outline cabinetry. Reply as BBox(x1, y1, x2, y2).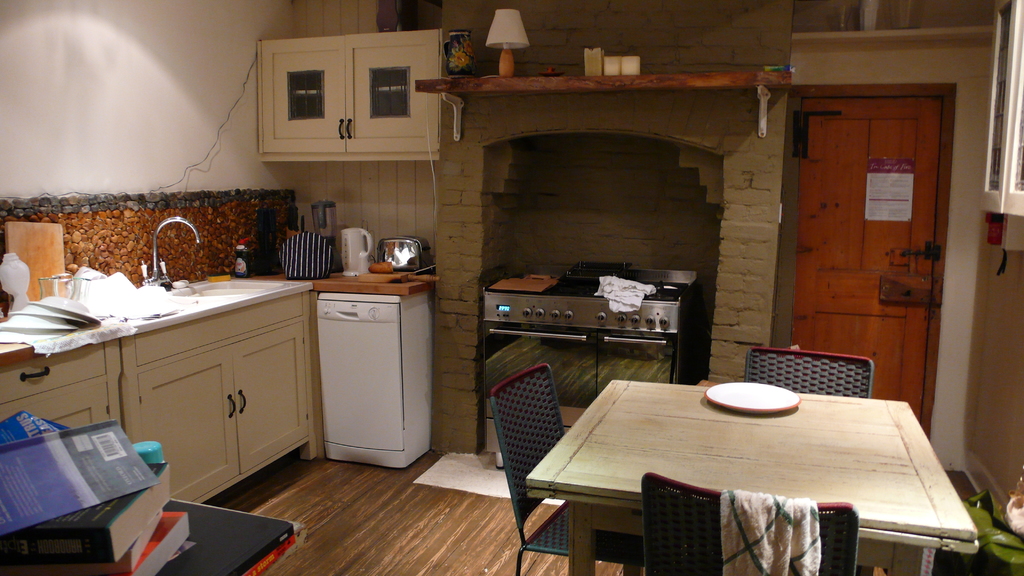
BBox(255, 33, 447, 159).
